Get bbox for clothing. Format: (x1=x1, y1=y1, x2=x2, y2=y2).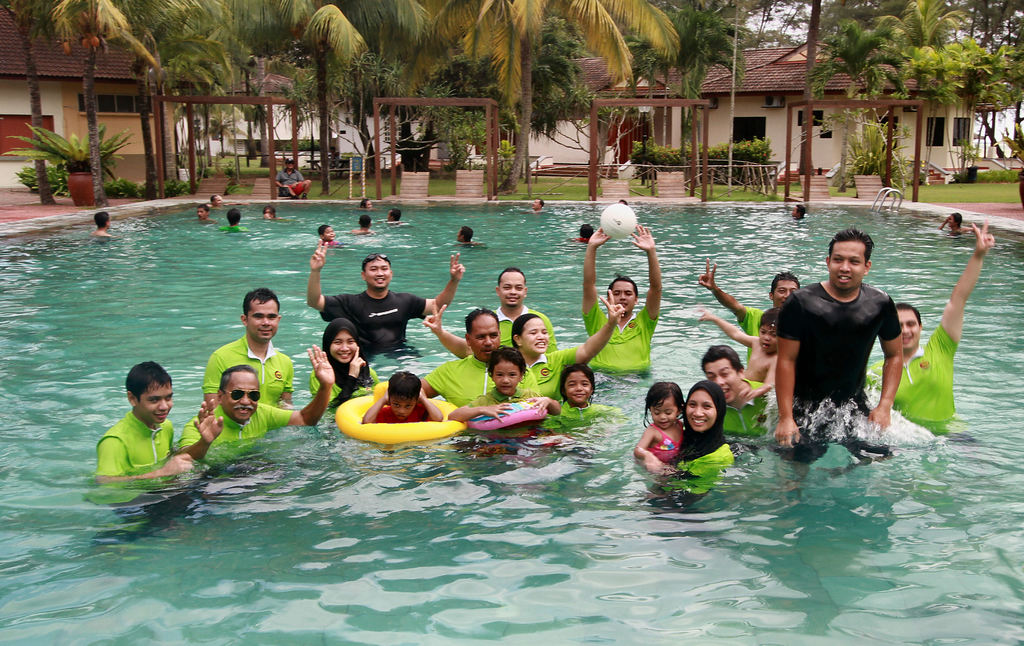
(x1=529, y1=340, x2=575, y2=400).
